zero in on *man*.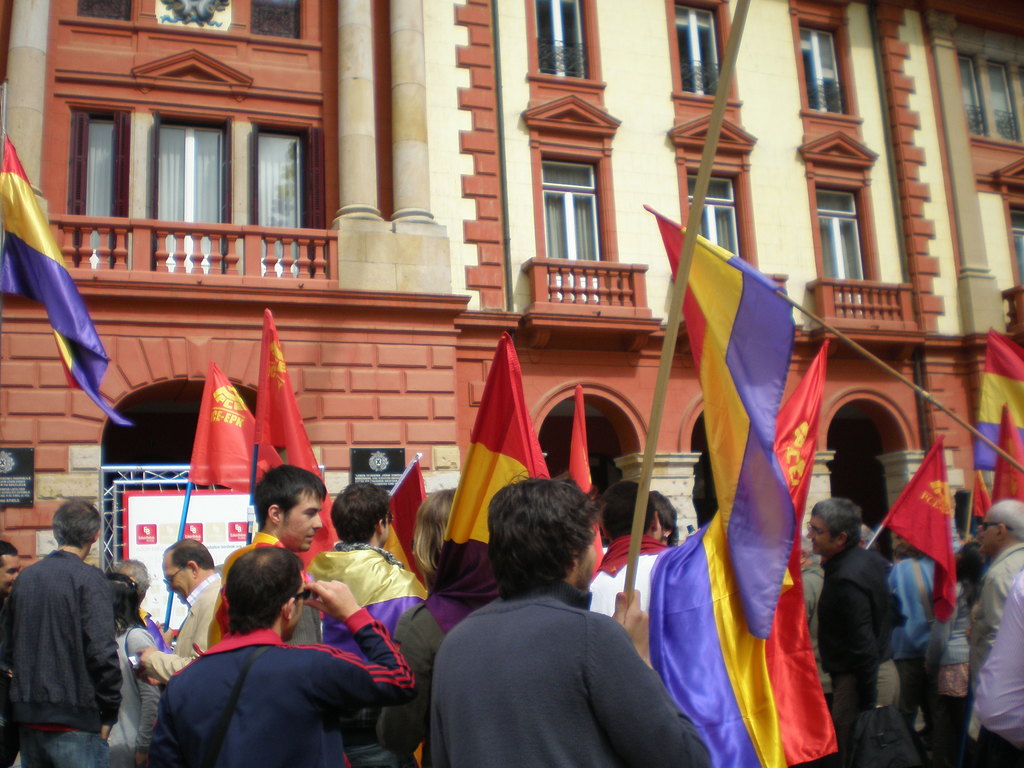
Zeroed in: BBox(685, 450, 719, 540).
